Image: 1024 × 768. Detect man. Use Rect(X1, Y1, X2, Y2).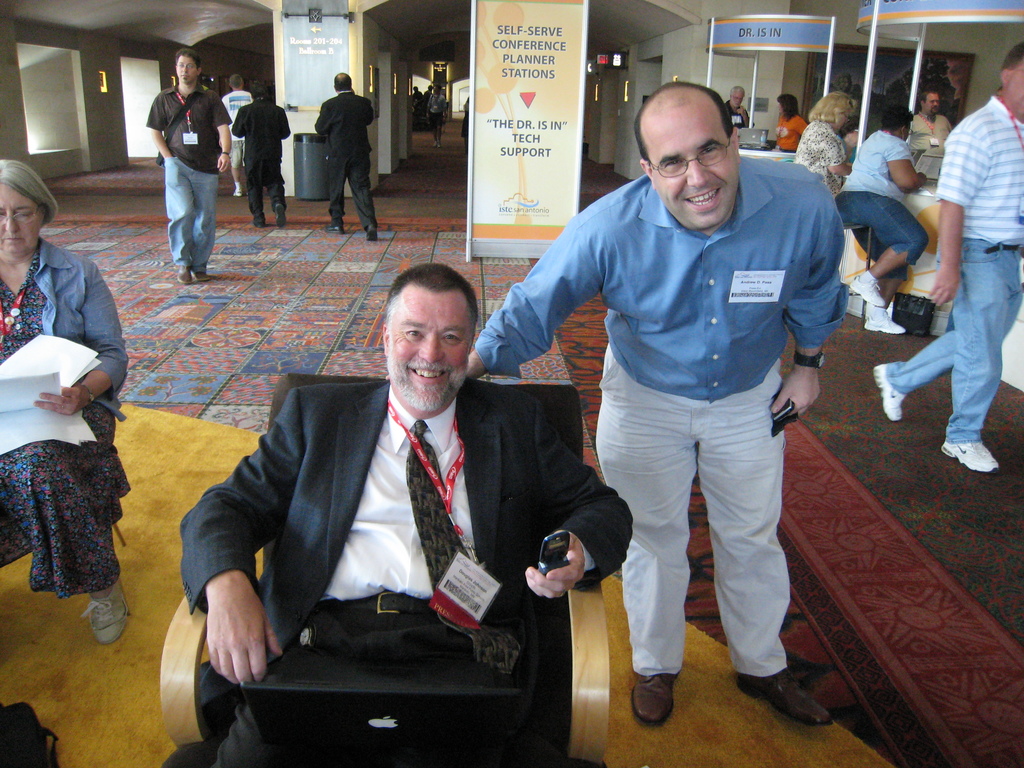
Rect(915, 90, 950, 141).
